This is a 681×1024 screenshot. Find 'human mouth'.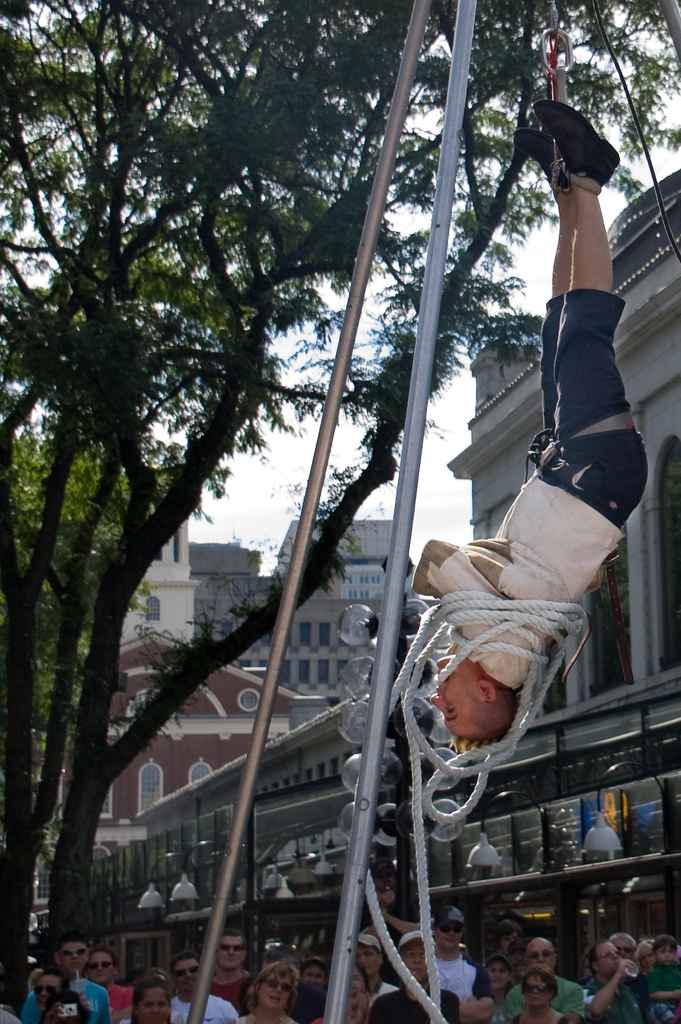
Bounding box: [x1=71, y1=961, x2=78, y2=965].
